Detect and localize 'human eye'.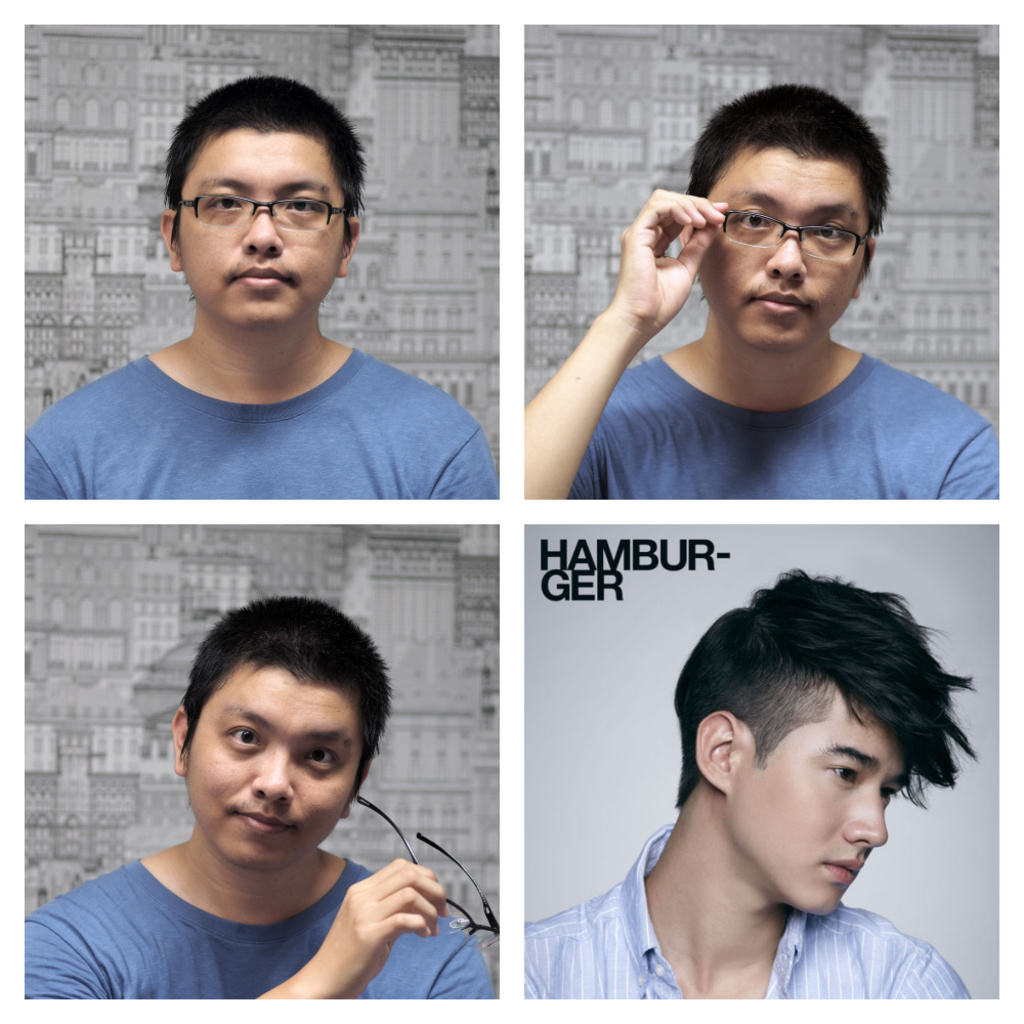
Localized at [288, 198, 324, 217].
